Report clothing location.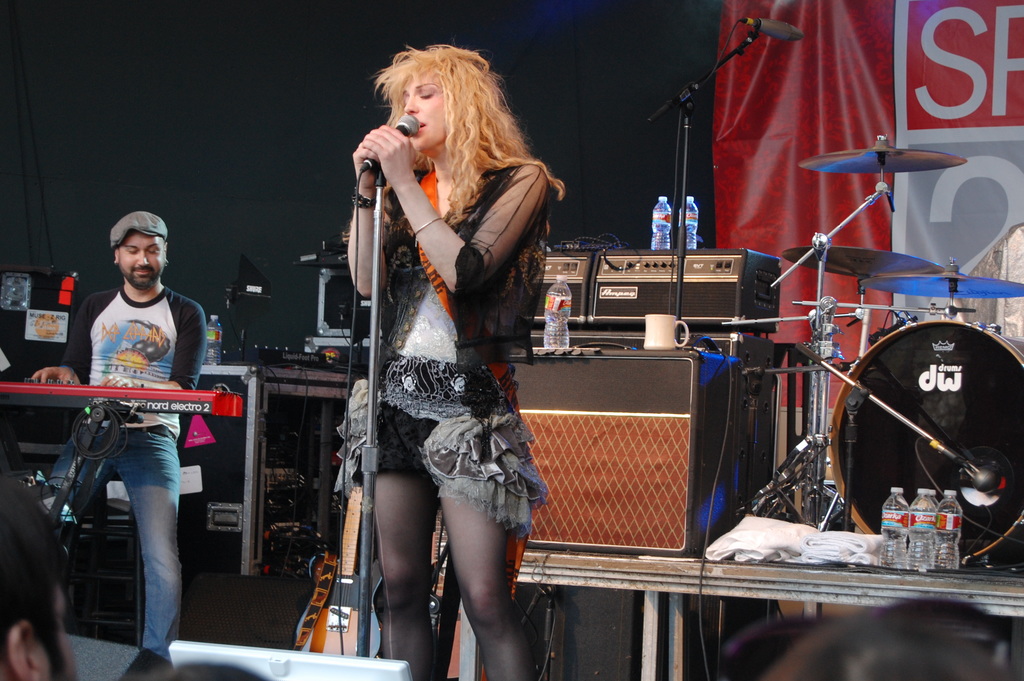
Report: {"left": 334, "top": 99, "right": 539, "bottom": 589}.
